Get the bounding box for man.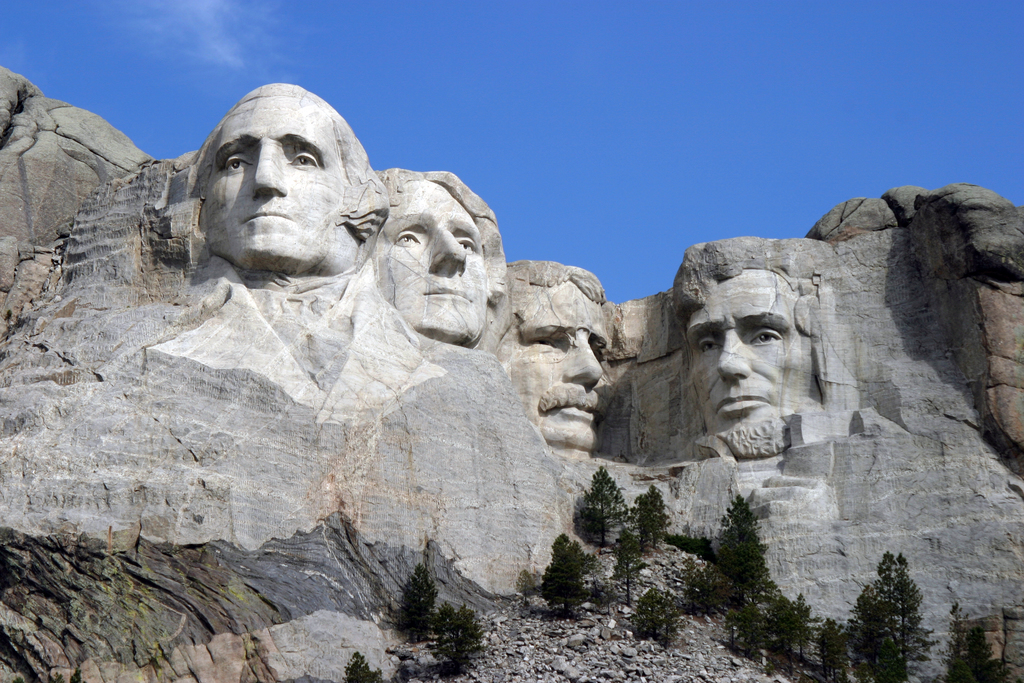
BBox(494, 261, 616, 453).
